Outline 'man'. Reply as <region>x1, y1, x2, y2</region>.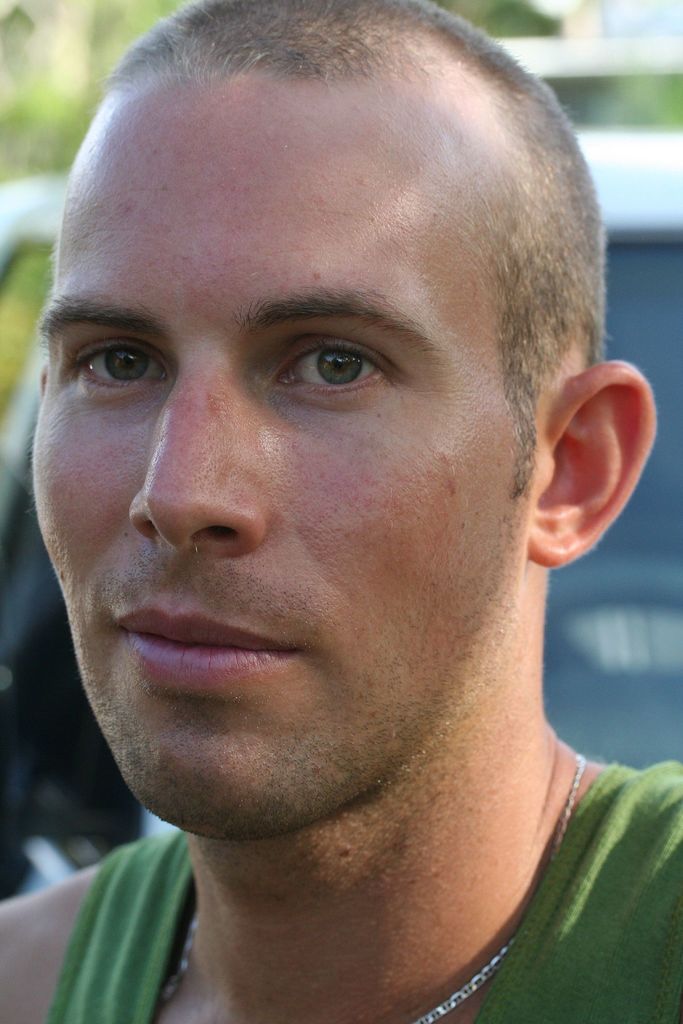
<region>0, 62, 682, 1009</region>.
